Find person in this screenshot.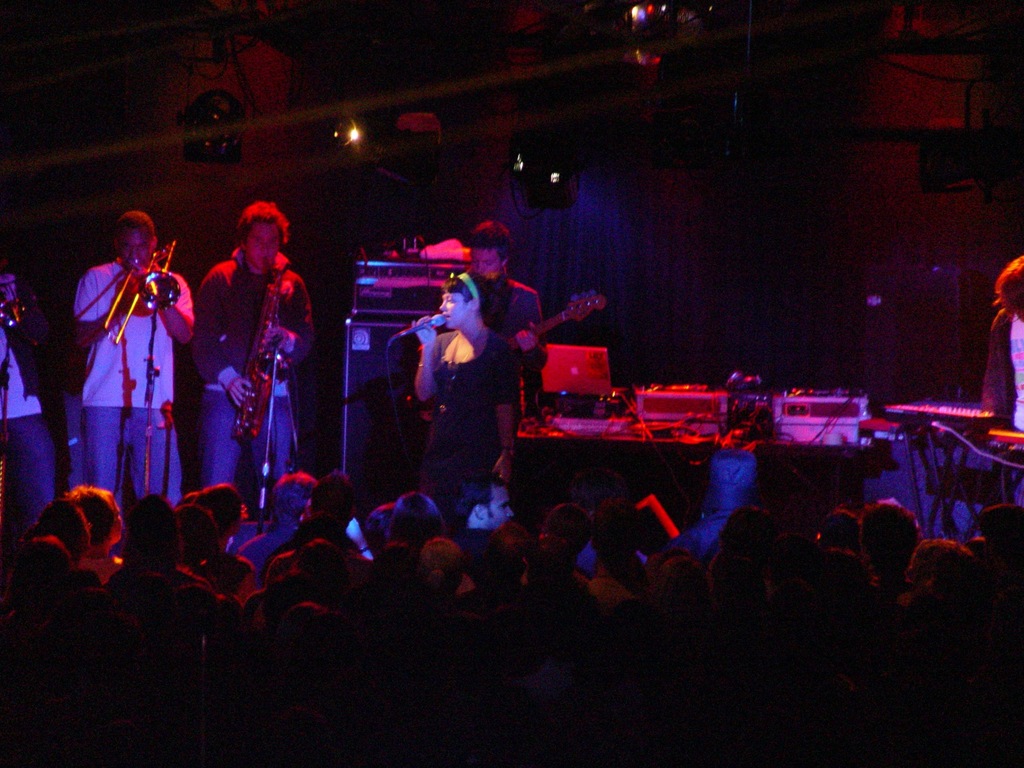
The bounding box for person is l=984, t=490, r=1023, b=589.
